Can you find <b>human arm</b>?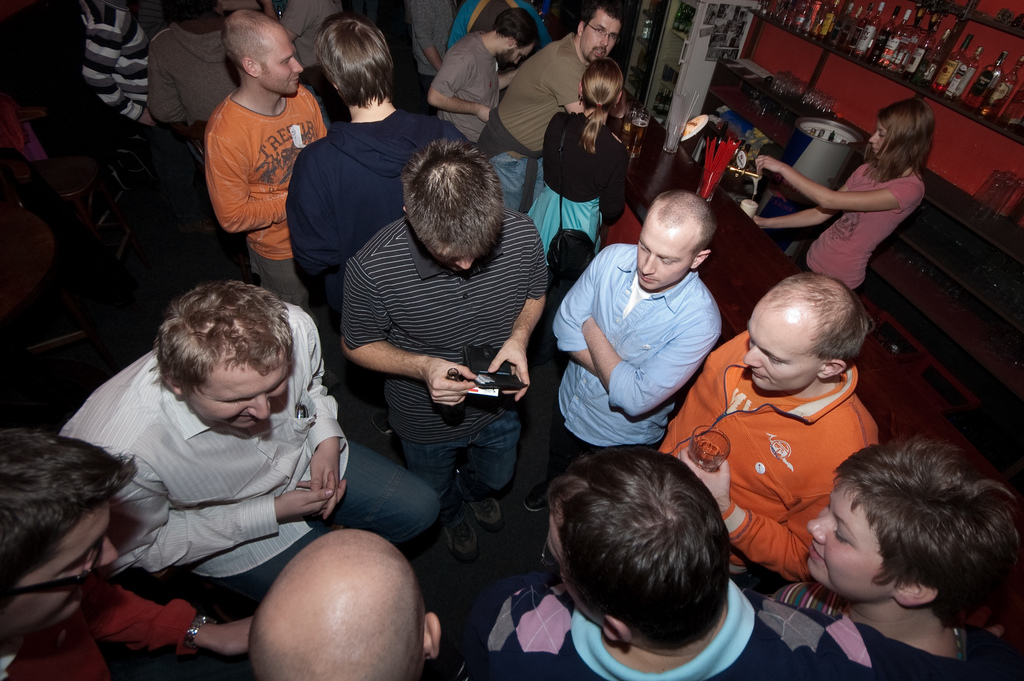
Yes, bounding box: 89, 586, 257, 663.
